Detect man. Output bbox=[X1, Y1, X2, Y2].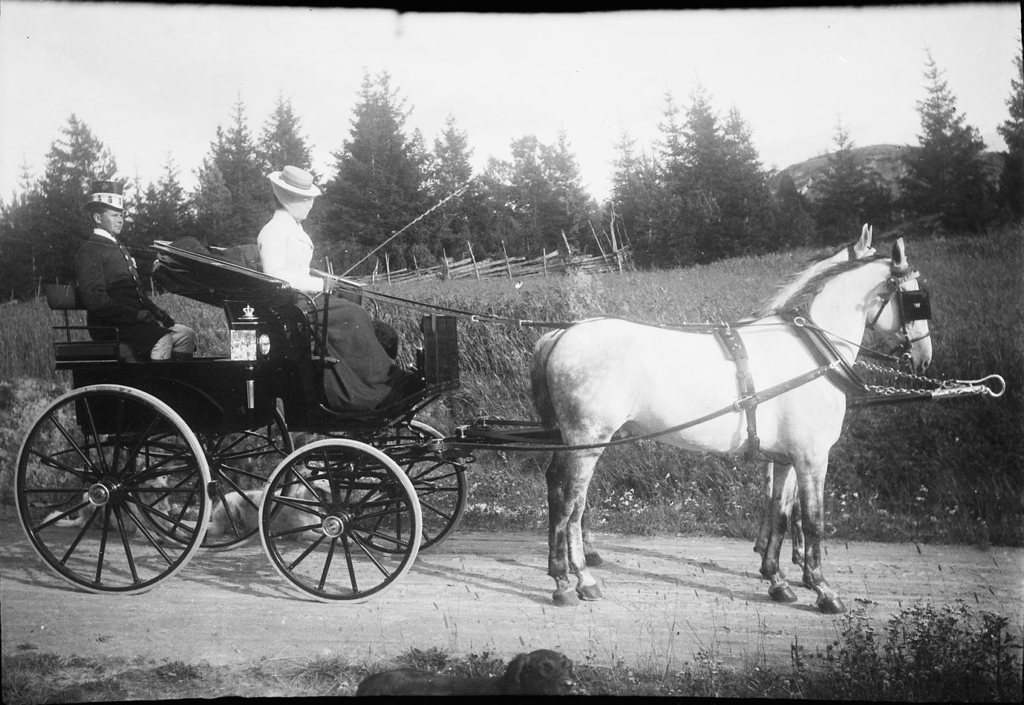
bbox=[73, 173, 202, 366].
